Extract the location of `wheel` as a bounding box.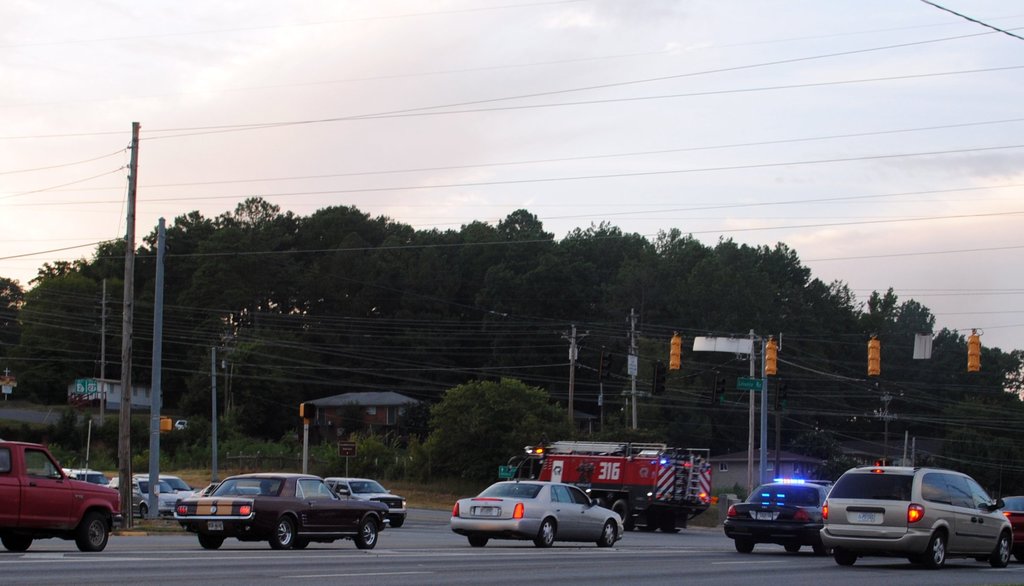
x1=268, y1=515, x2=295, y2=549.
